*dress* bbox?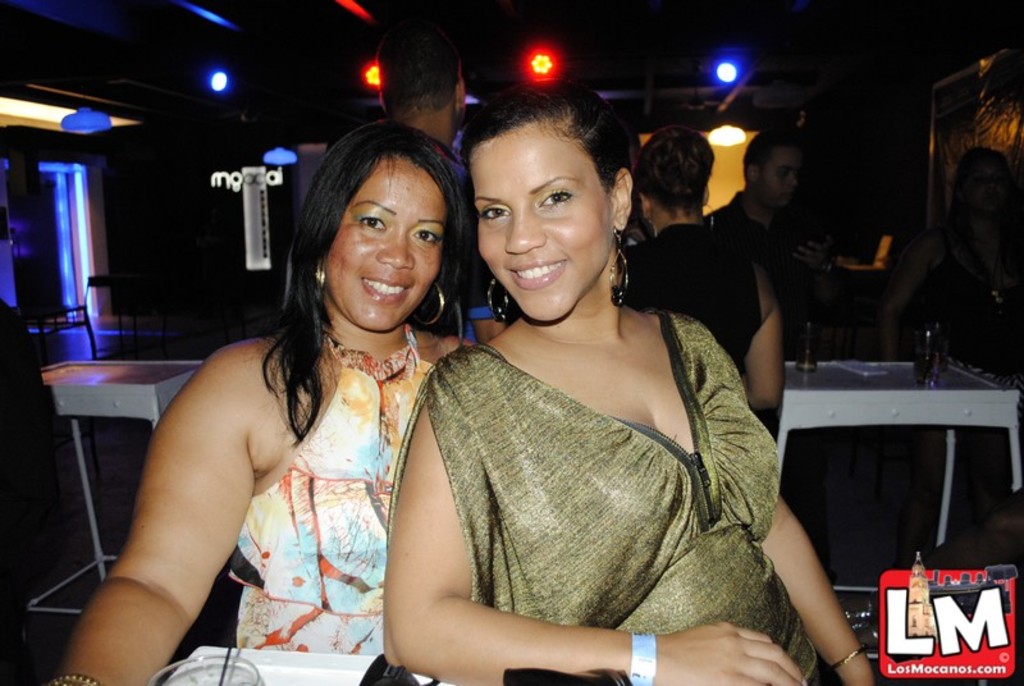
{"x1": 385, "y1": 308, "x2": 845, "y2": 685}
